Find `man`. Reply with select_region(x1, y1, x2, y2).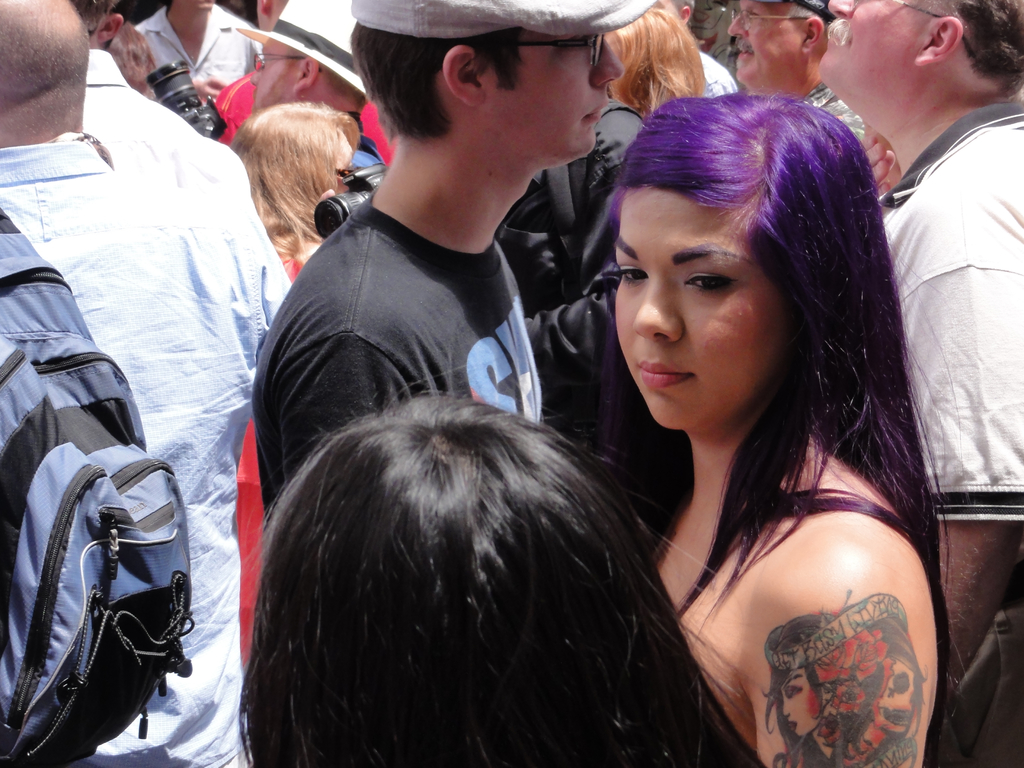
select_region(134, 0, 264, 83).
